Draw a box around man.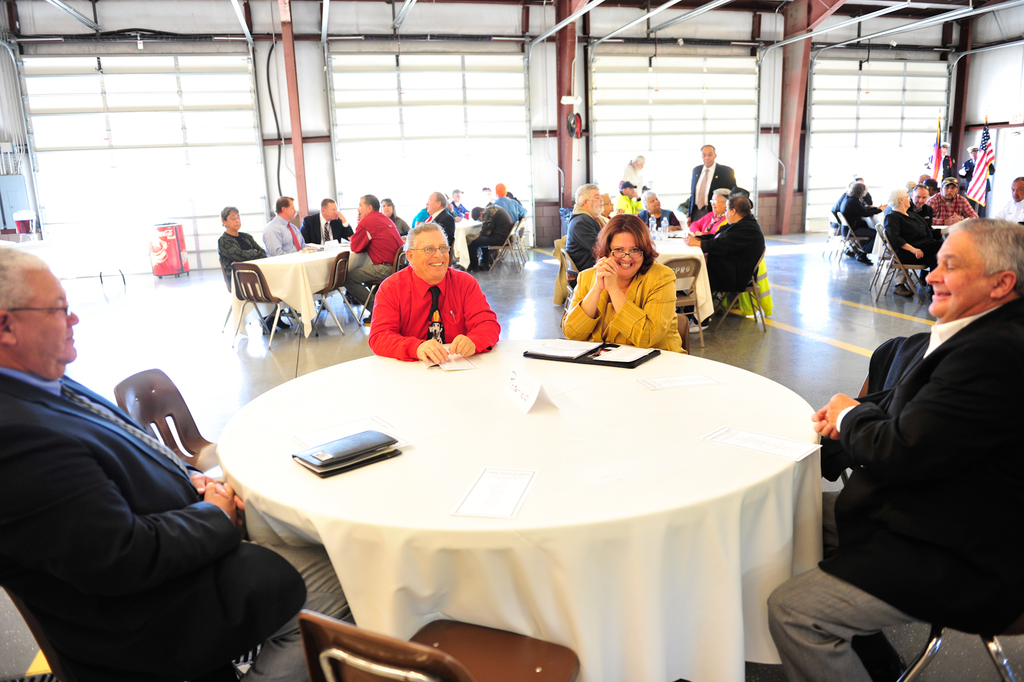
box(424, 191, 456, 244).
